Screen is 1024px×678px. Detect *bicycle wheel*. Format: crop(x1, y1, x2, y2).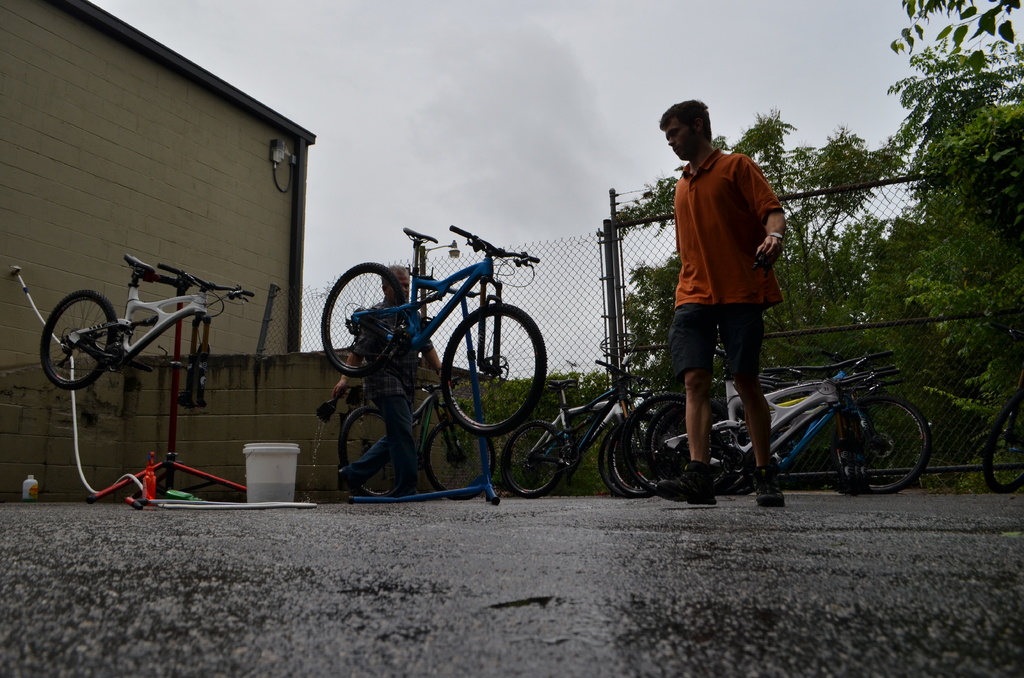
crop(600, 421, 623, 496).
